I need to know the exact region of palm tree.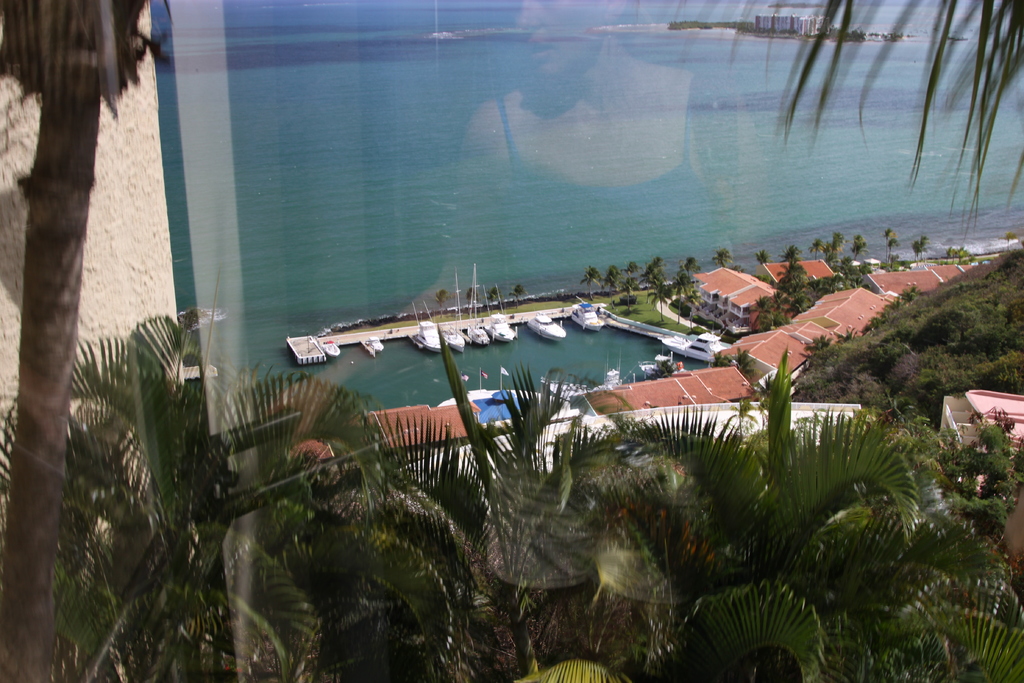
Region: (left=807, top=235, right=826, bottom=257).
